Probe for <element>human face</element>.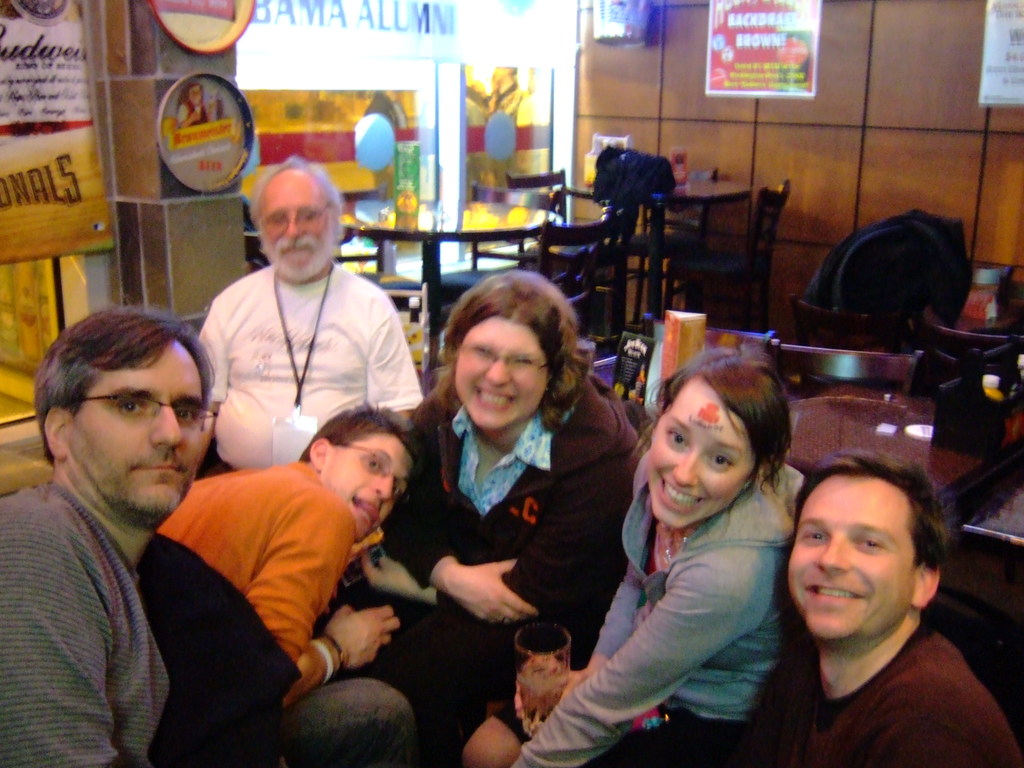
Probe result: (x1=316, y1=431, x2=417, y2=540).
